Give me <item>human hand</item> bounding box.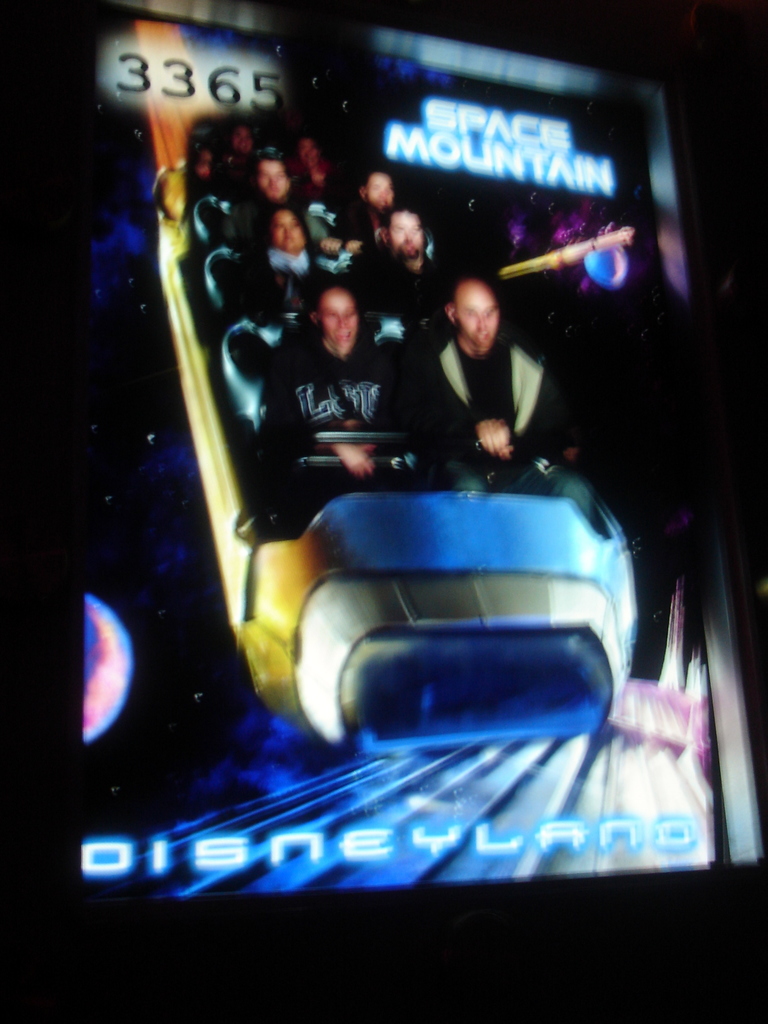
(333,444,379,479).
